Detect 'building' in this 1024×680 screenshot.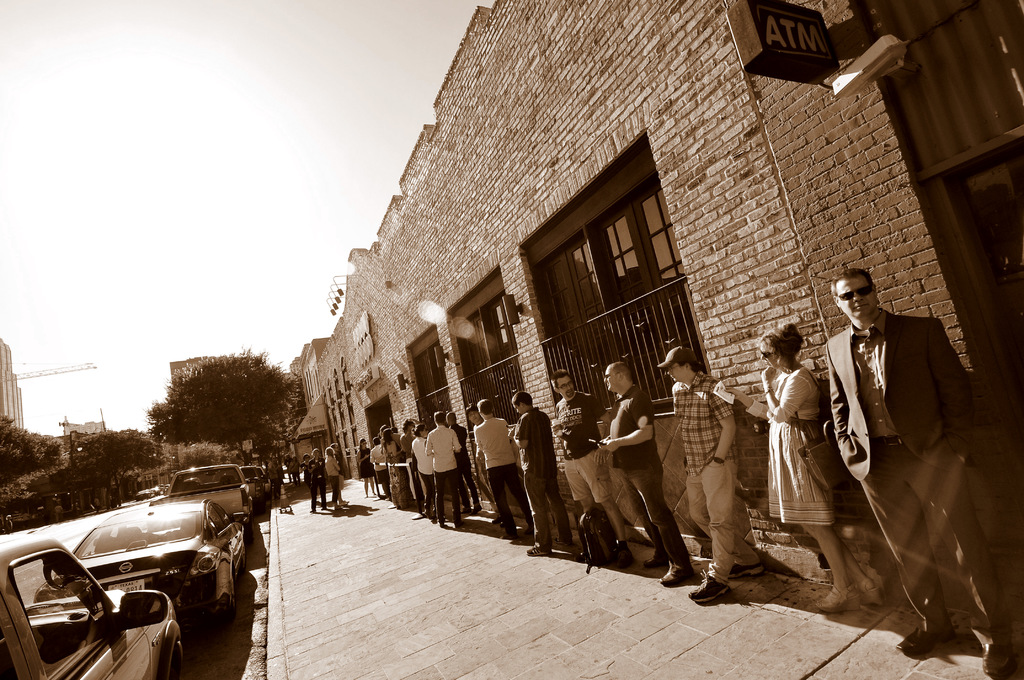
Detection: 0:343:21:430.
